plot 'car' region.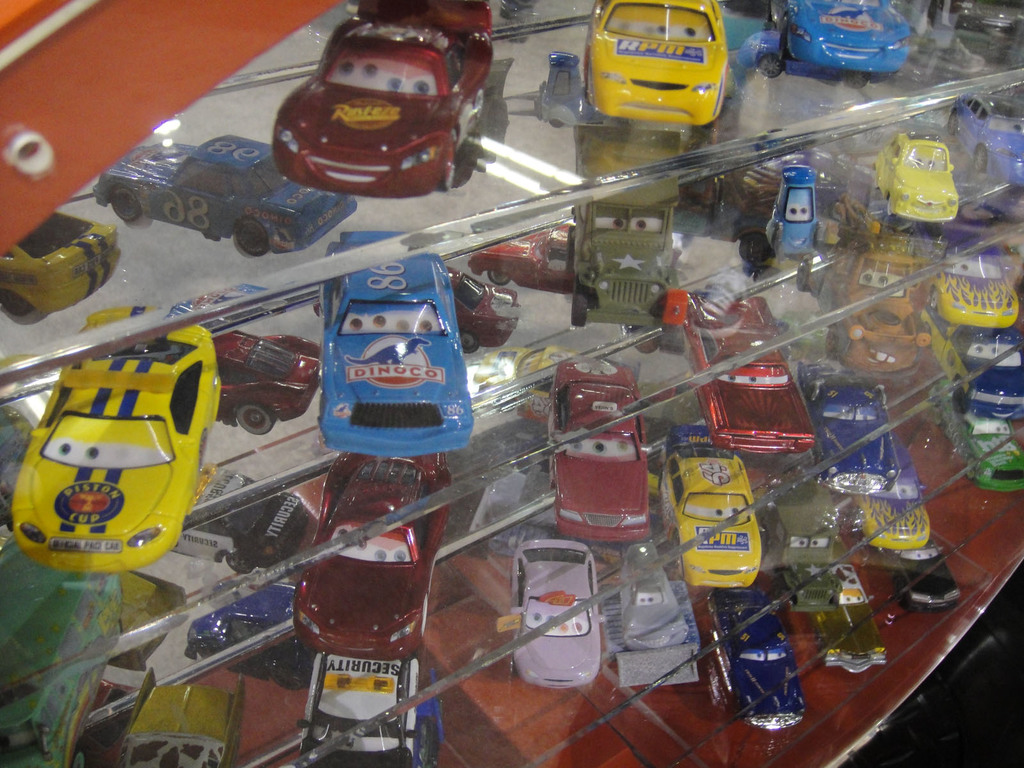
Plotted at bbox=[780, 0, 912, 77].
